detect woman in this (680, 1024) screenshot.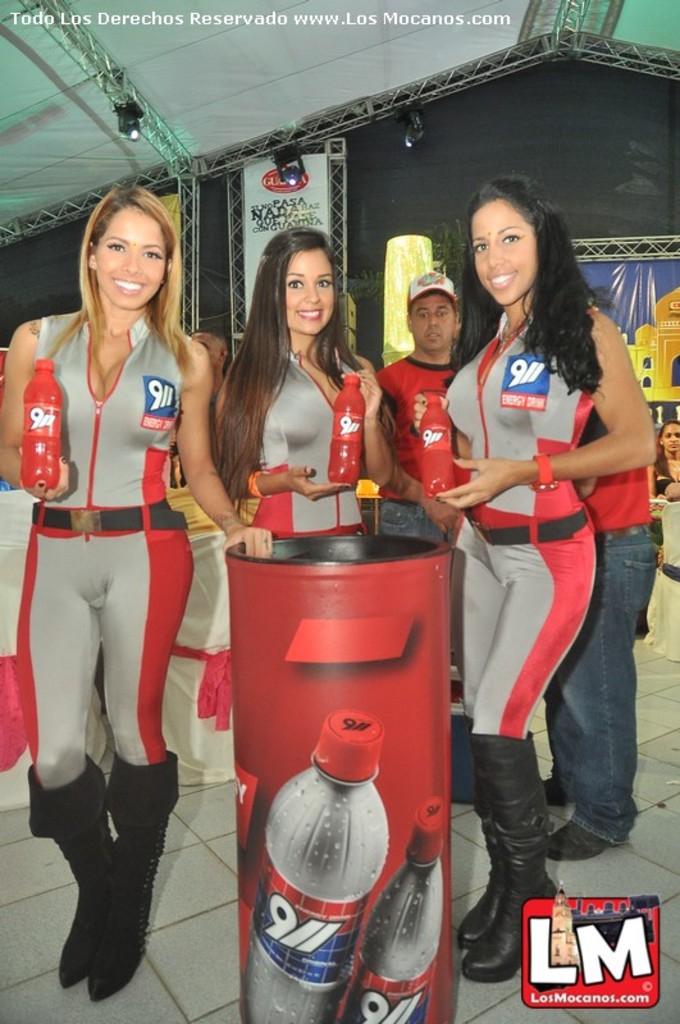
Detection: bbox(0, 174, 271, 1006).
